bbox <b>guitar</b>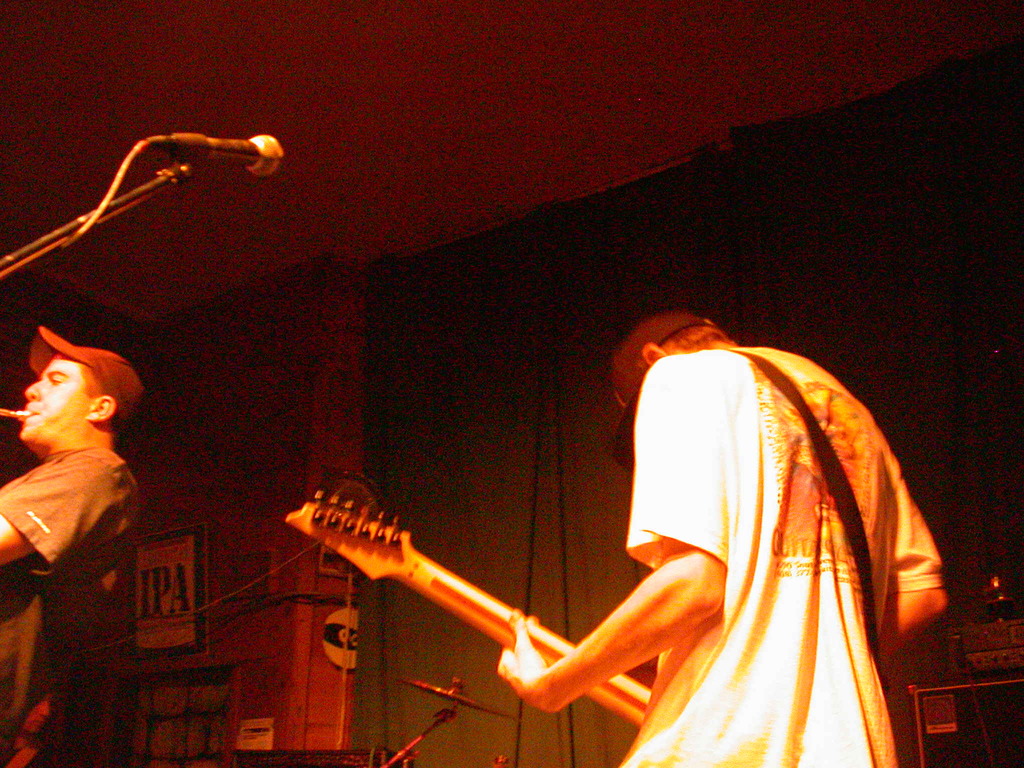
(280,488,657,725)
